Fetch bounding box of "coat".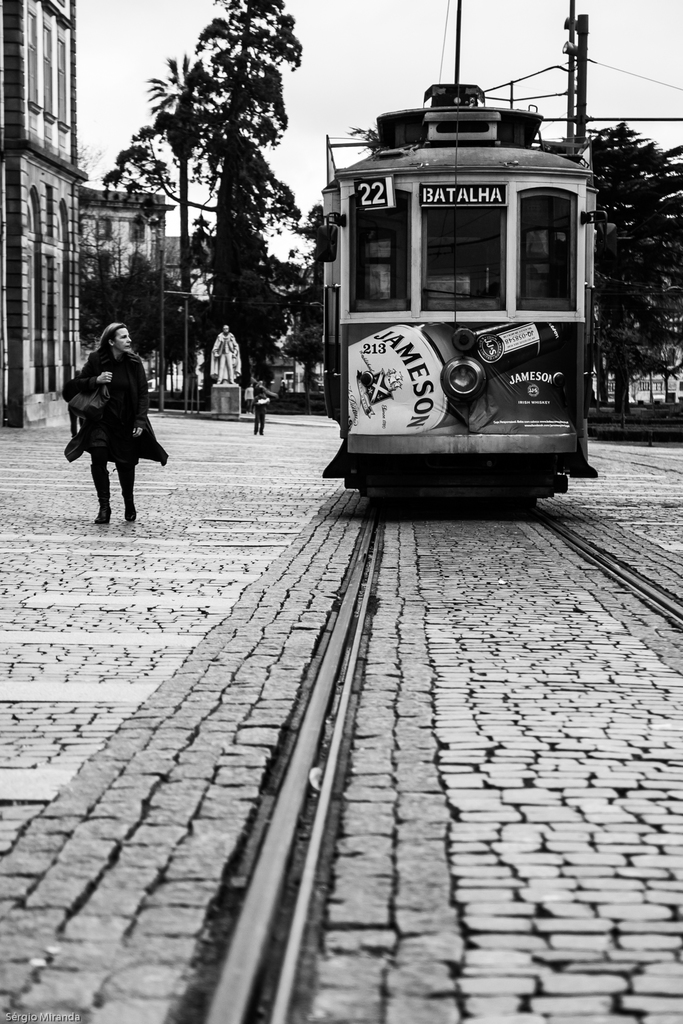
Bbox: 64:337:173:474.
